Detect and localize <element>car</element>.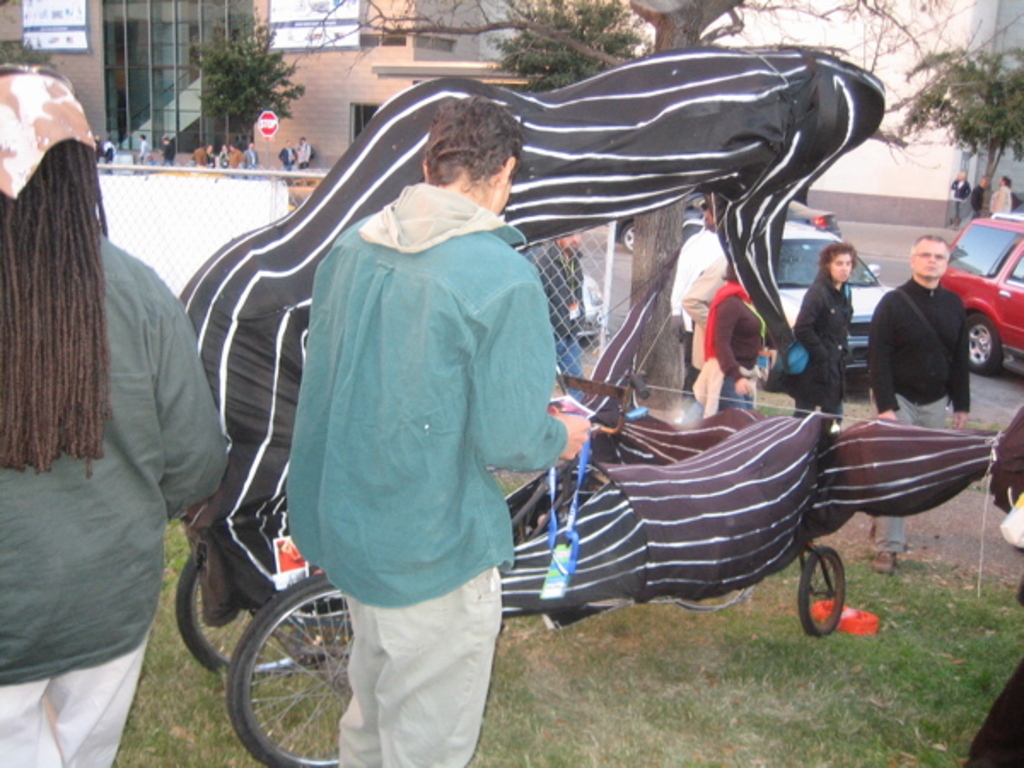
Localized at 942,213,1022,372.
